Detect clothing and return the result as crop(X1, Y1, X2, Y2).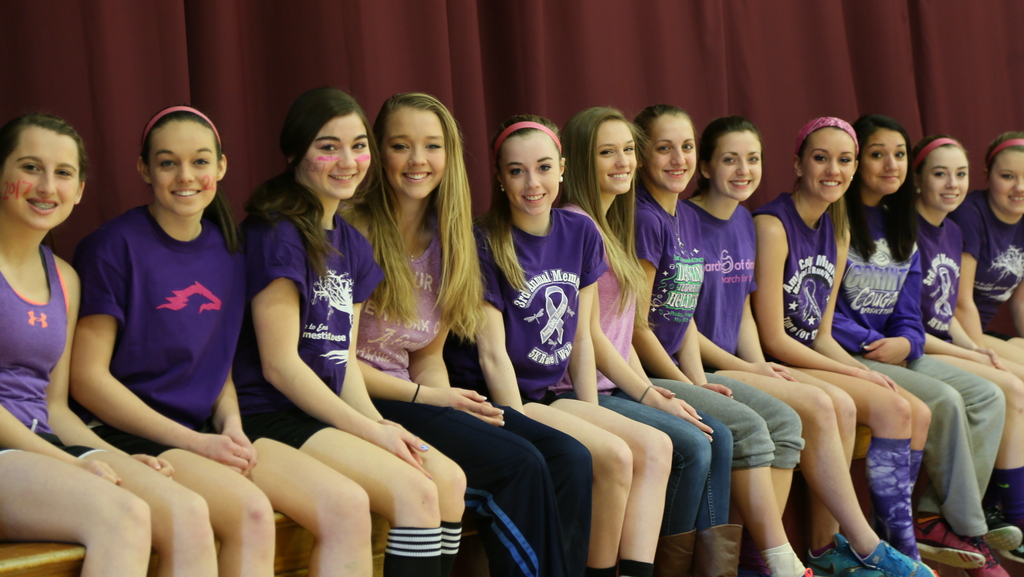
crop(245, 212, 467, 576).
